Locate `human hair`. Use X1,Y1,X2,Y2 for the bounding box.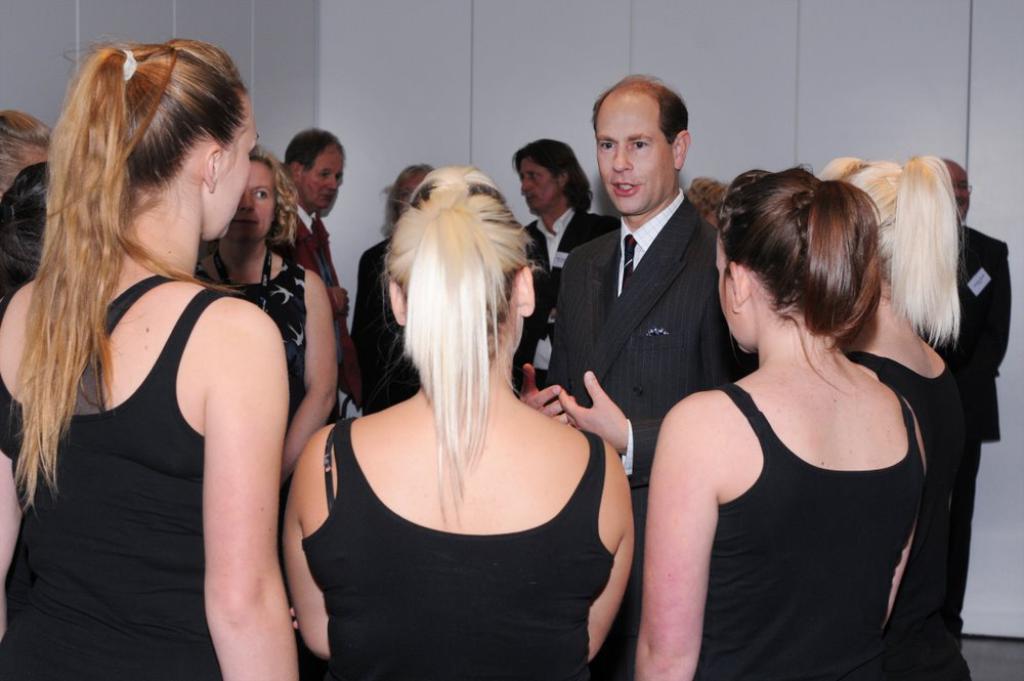
26,26,262,453.
